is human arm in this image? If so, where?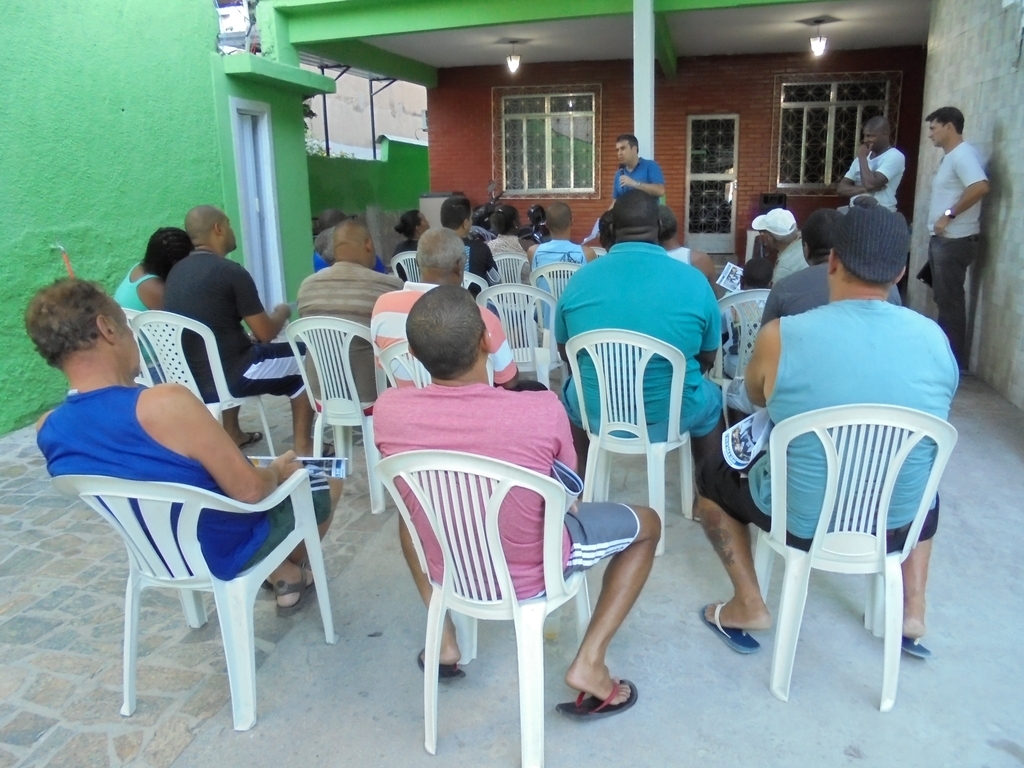
Yes, at (left=614, top=157, right=669, bottom=198).
